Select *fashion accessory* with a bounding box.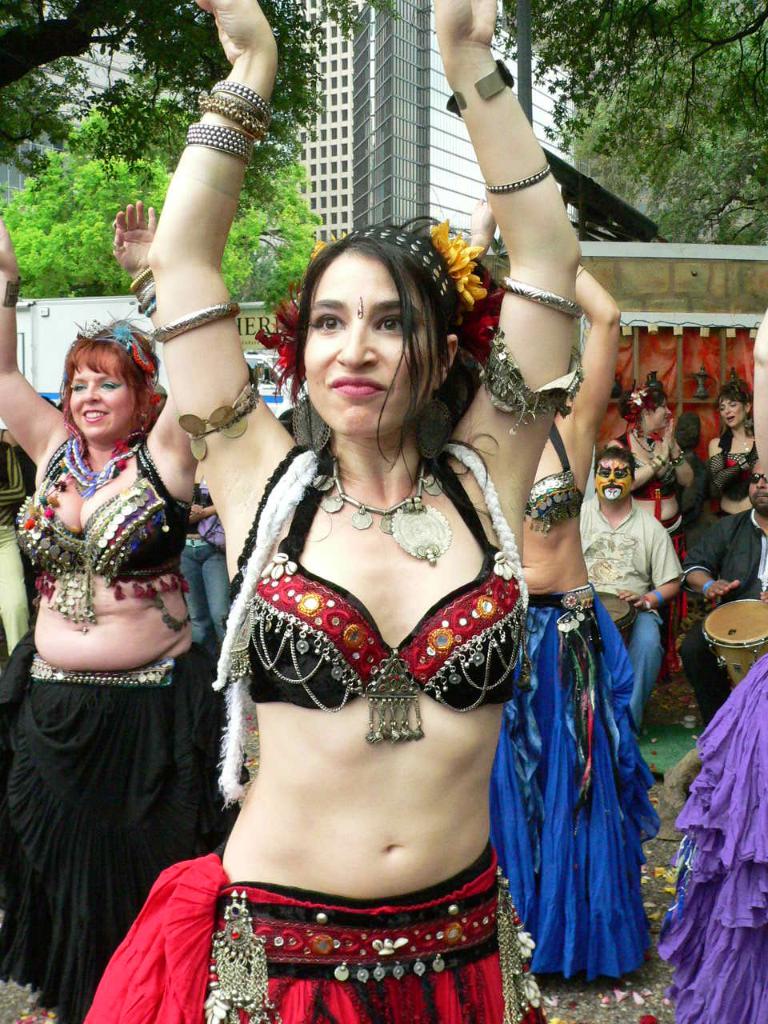
246, 598, 530, 714.
